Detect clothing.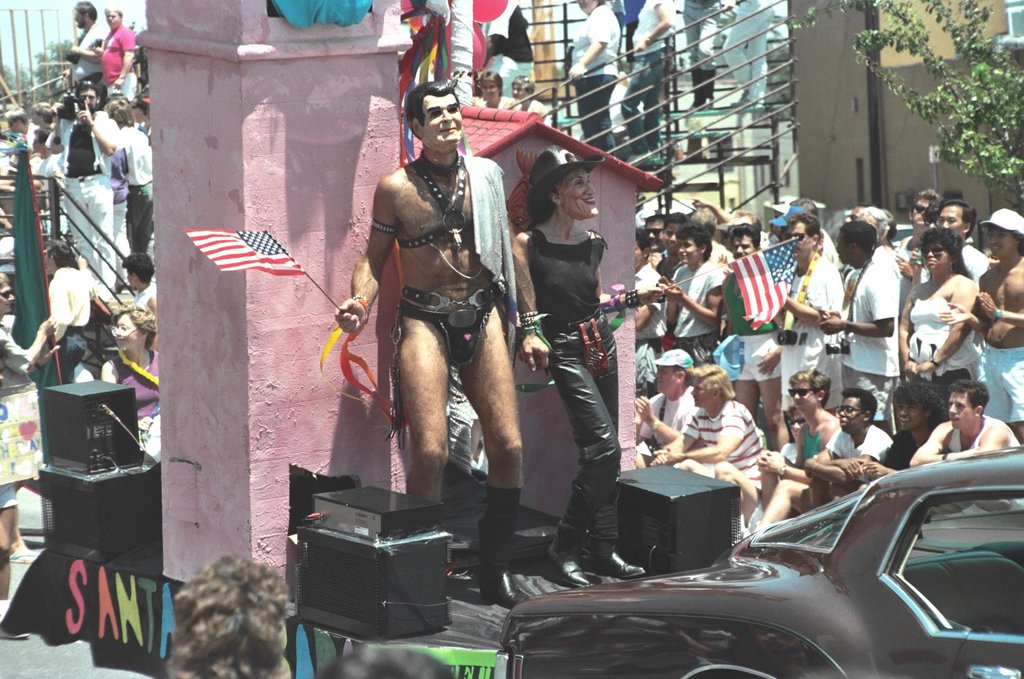
Detected at x1=122, y1=341, x2=158, y2=461.
